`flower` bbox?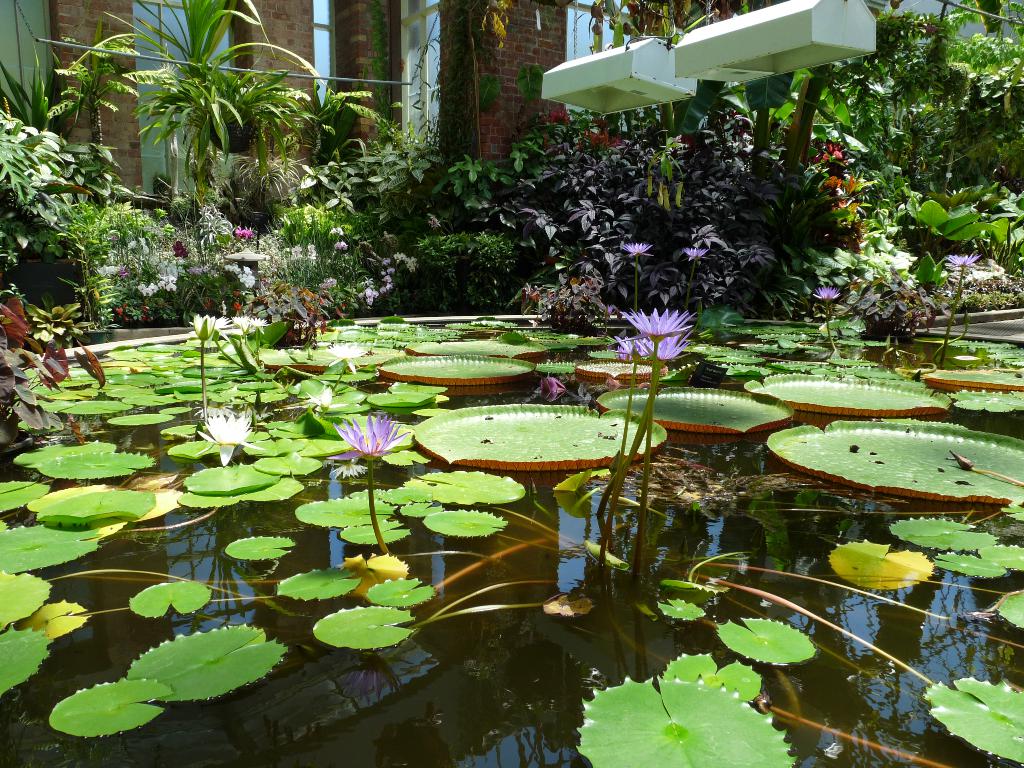
(243,225,253,236)
